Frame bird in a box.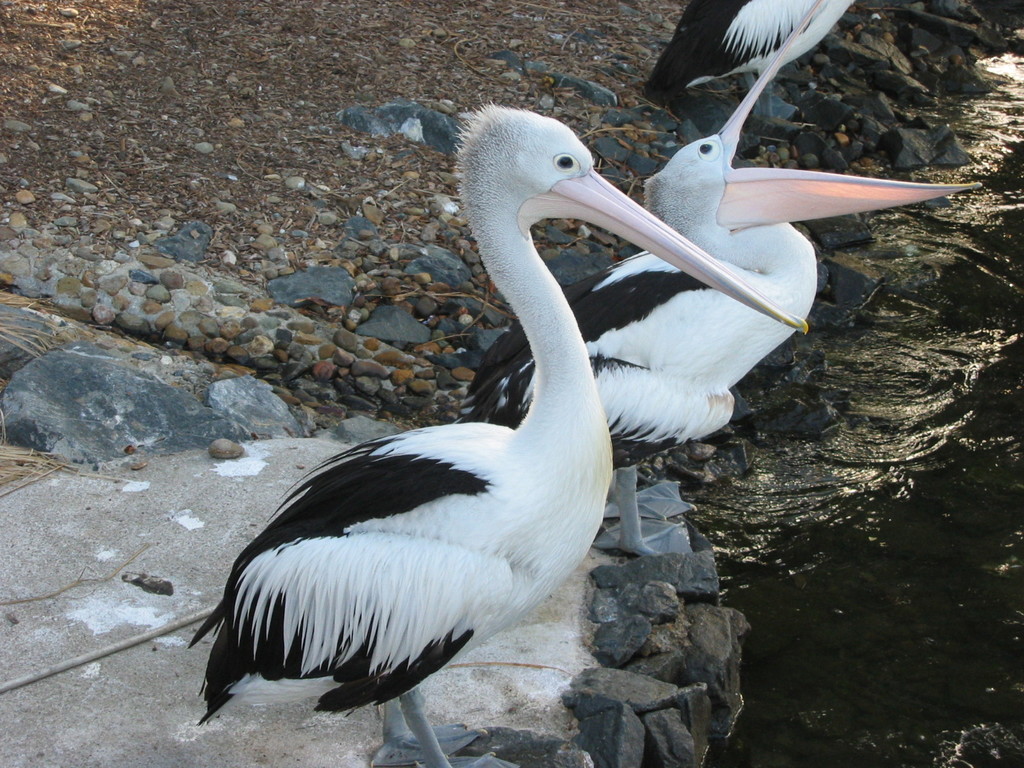
640:0:858:124.
